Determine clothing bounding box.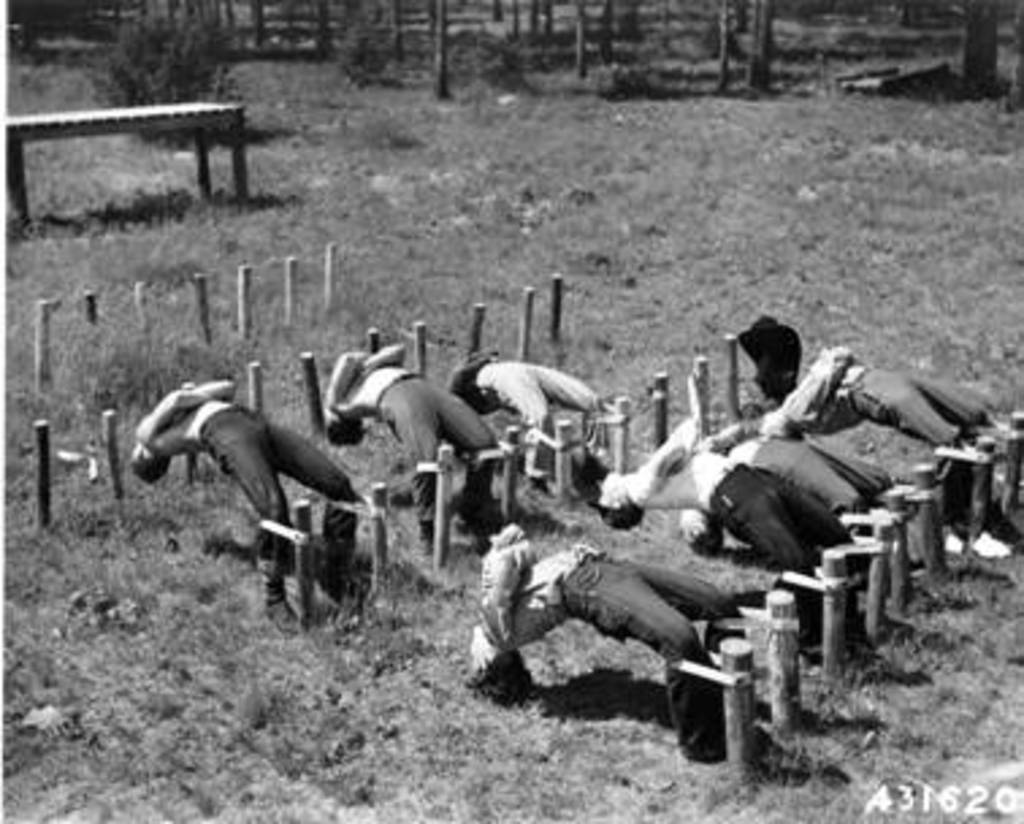
Determined: {"x1": 322, "y1": 371, "x2": 493, "y2": 537}.
